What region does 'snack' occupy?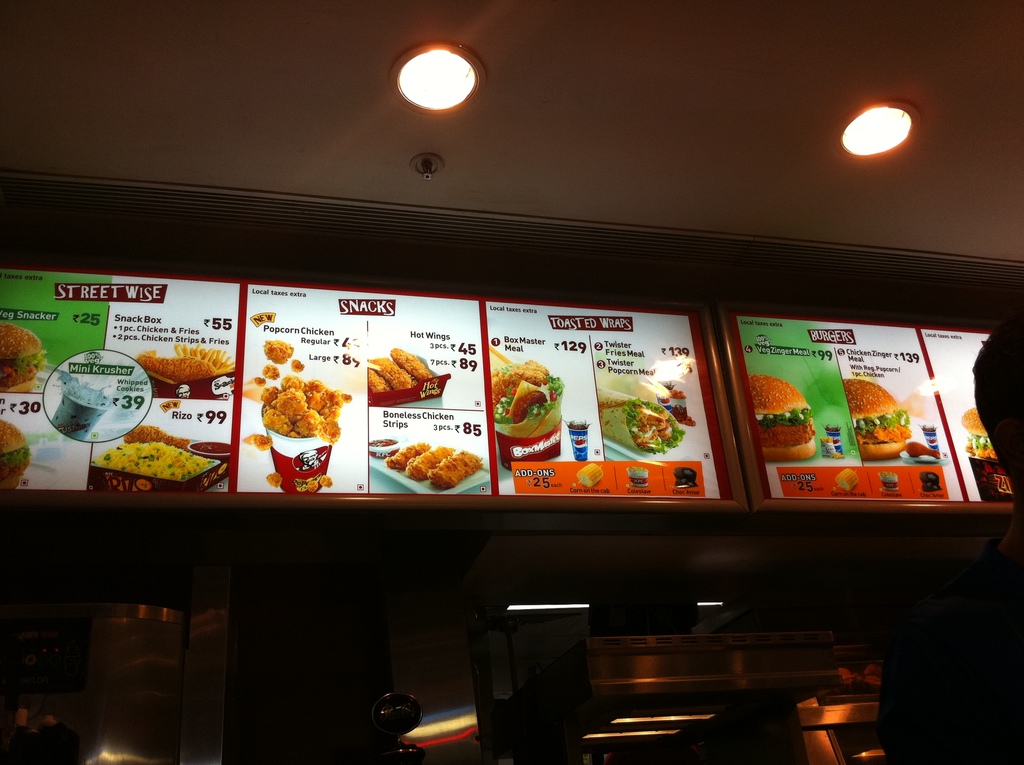
{"x1": 749, "y1": 374, "x2": 818, "y2": 463}.
